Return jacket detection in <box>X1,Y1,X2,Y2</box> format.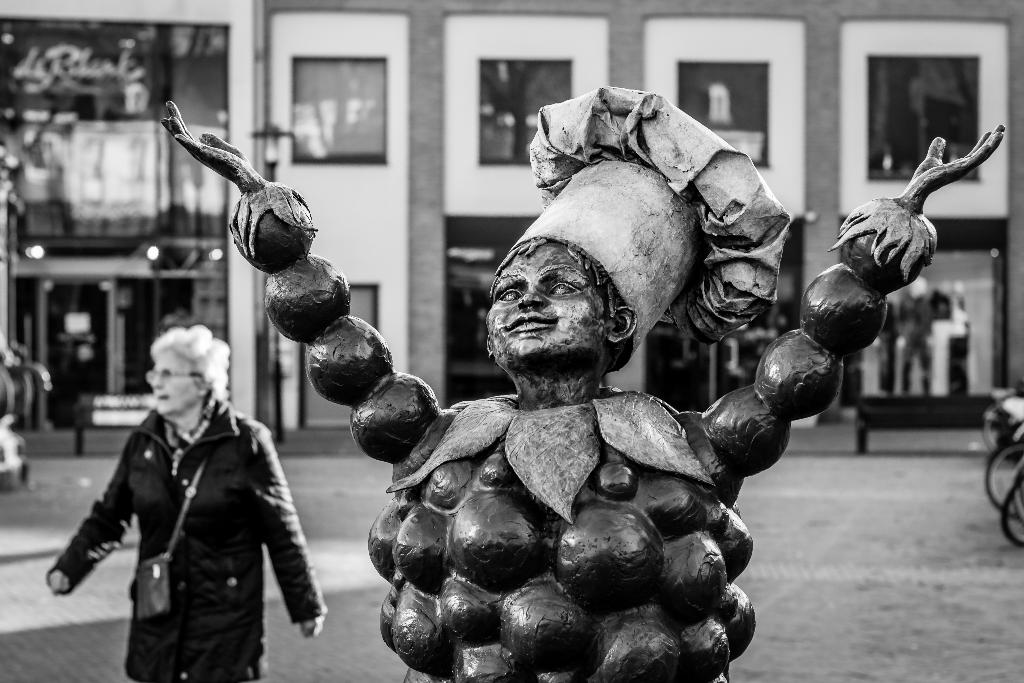
<box>51,384,285,647</box>.
